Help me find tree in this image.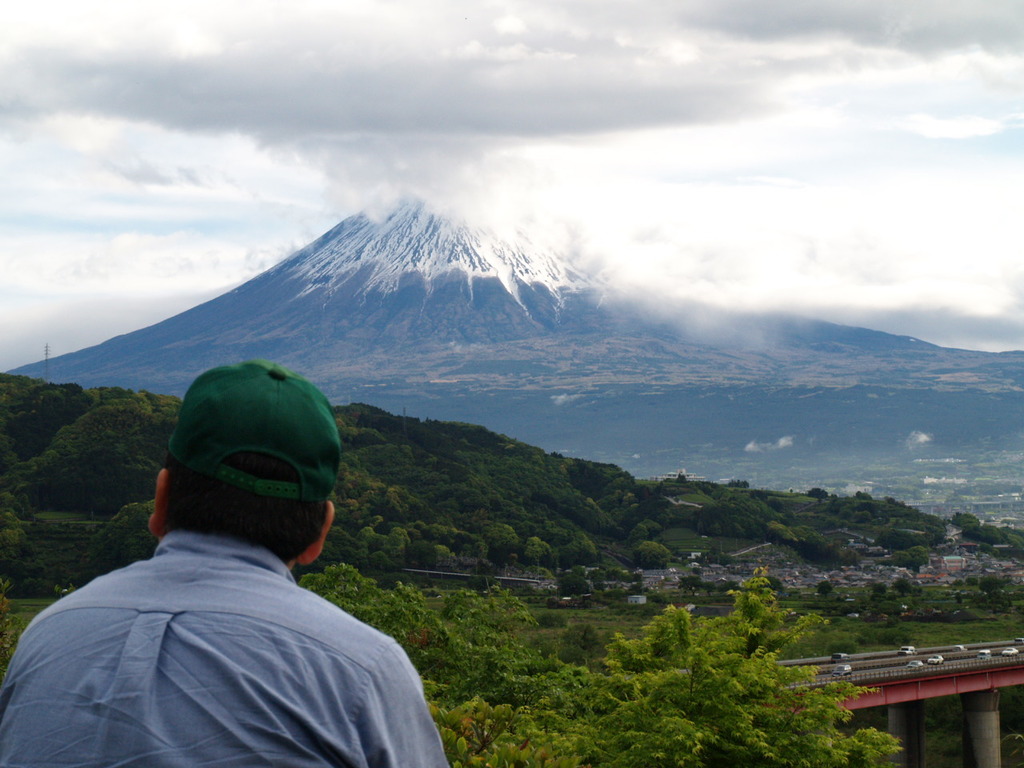
Found it: 478/519/519/559.
